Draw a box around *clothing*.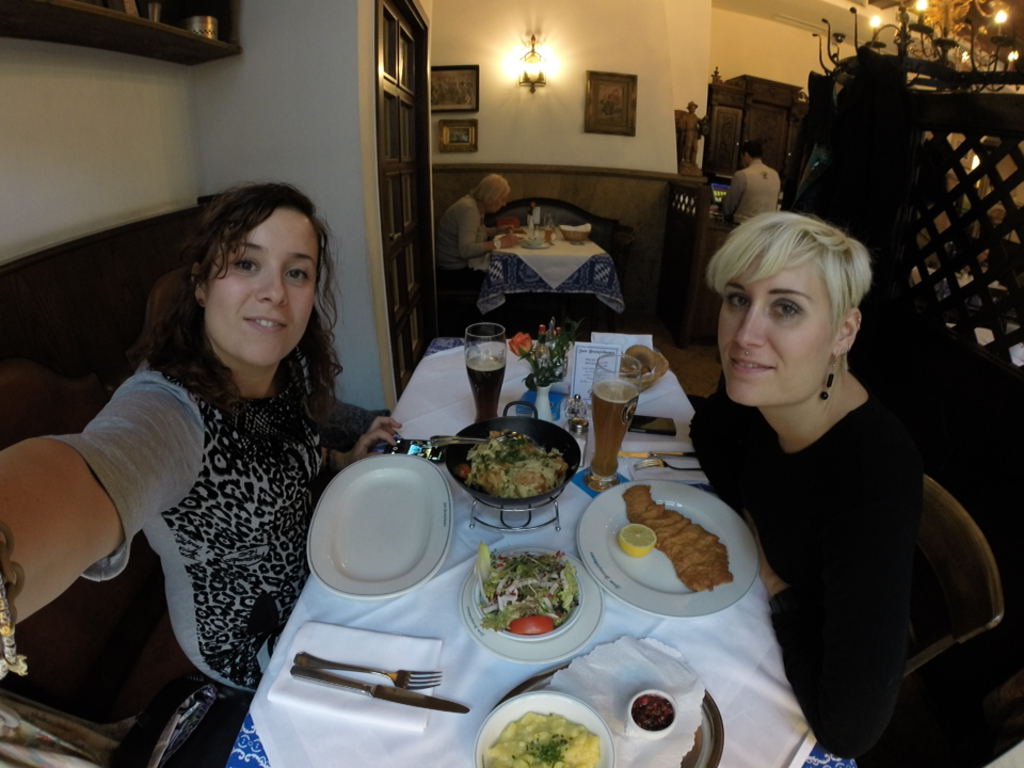
select_region(429, 191, 489, 268).
